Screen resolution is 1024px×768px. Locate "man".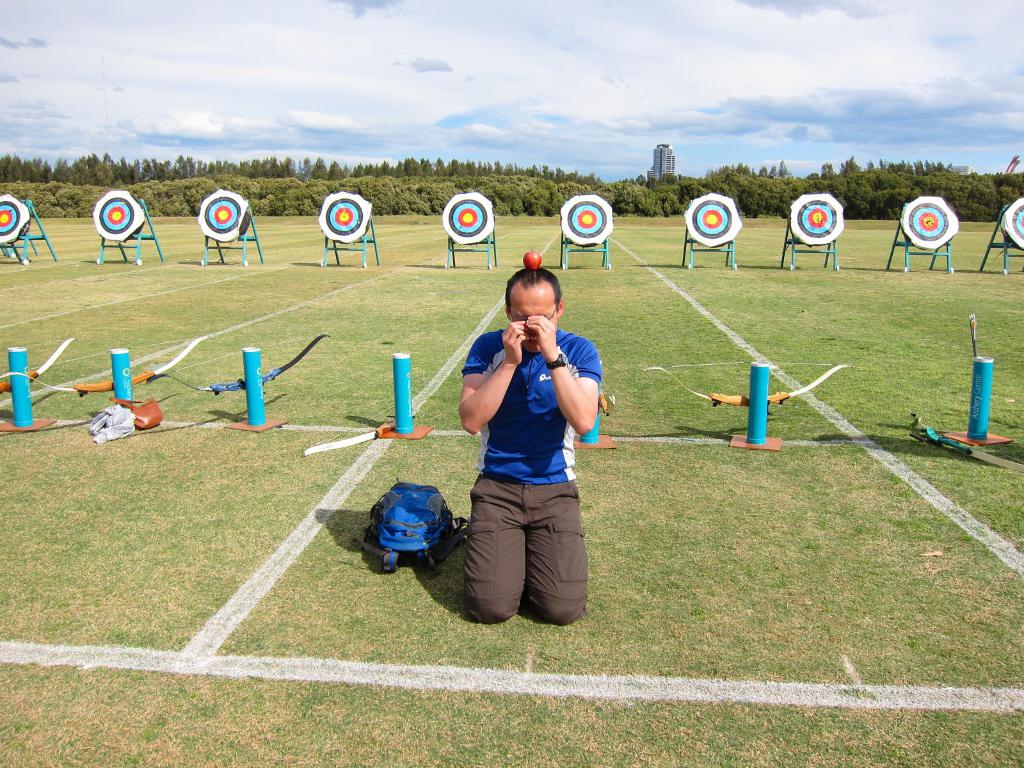
[left=447, top=248, right=607, bottom=635].
